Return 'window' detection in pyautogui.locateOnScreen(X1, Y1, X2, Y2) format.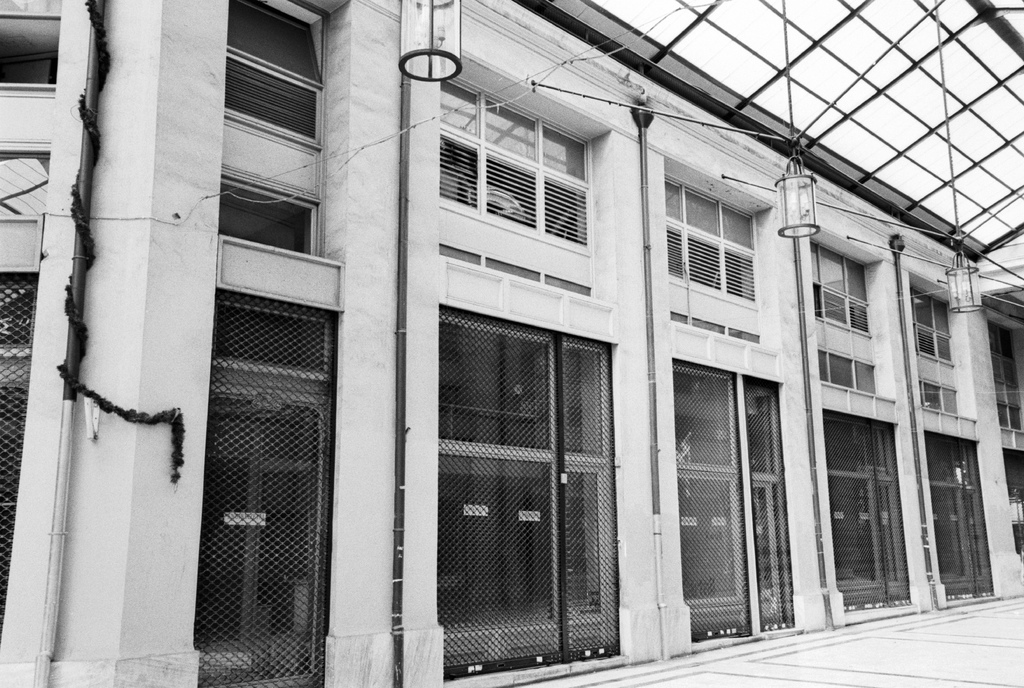
pyautogui.locateOnScreen(817, 349, 876, 390).
